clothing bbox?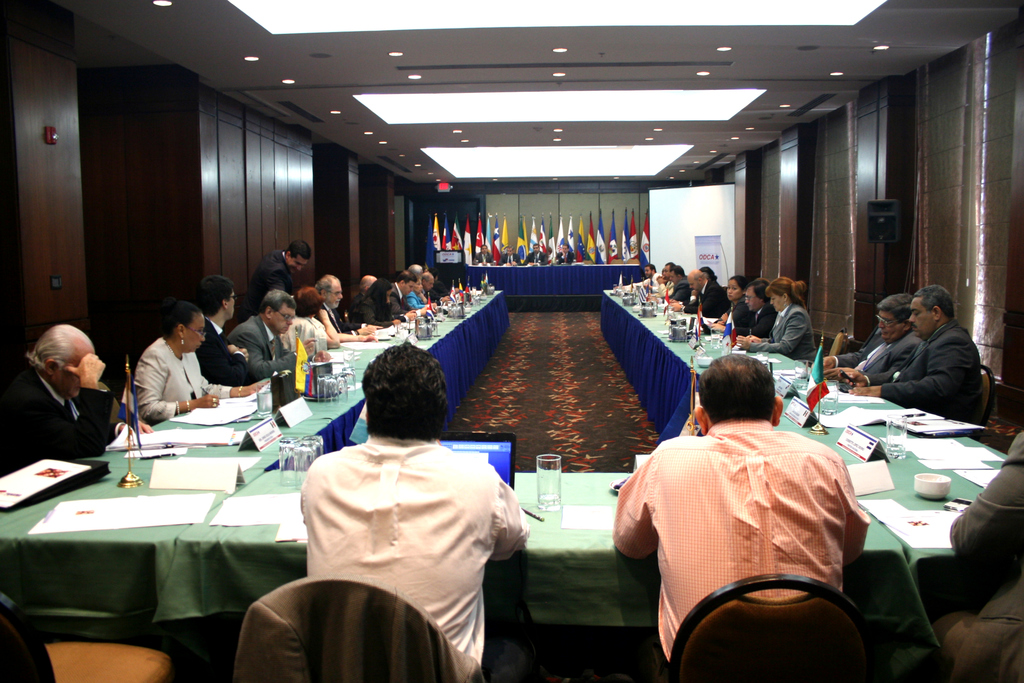
[left=294, top=436, right=537, bottom=682]
